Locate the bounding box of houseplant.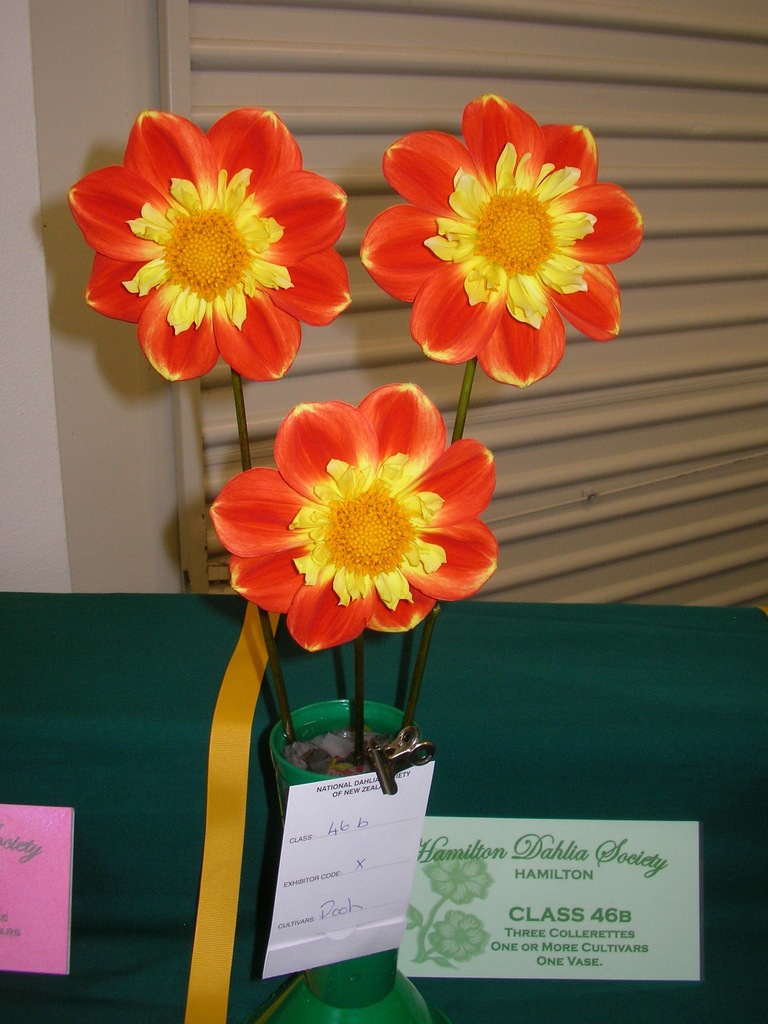
Bounding box: (left=60, top=88, right=656, bottom=916).
